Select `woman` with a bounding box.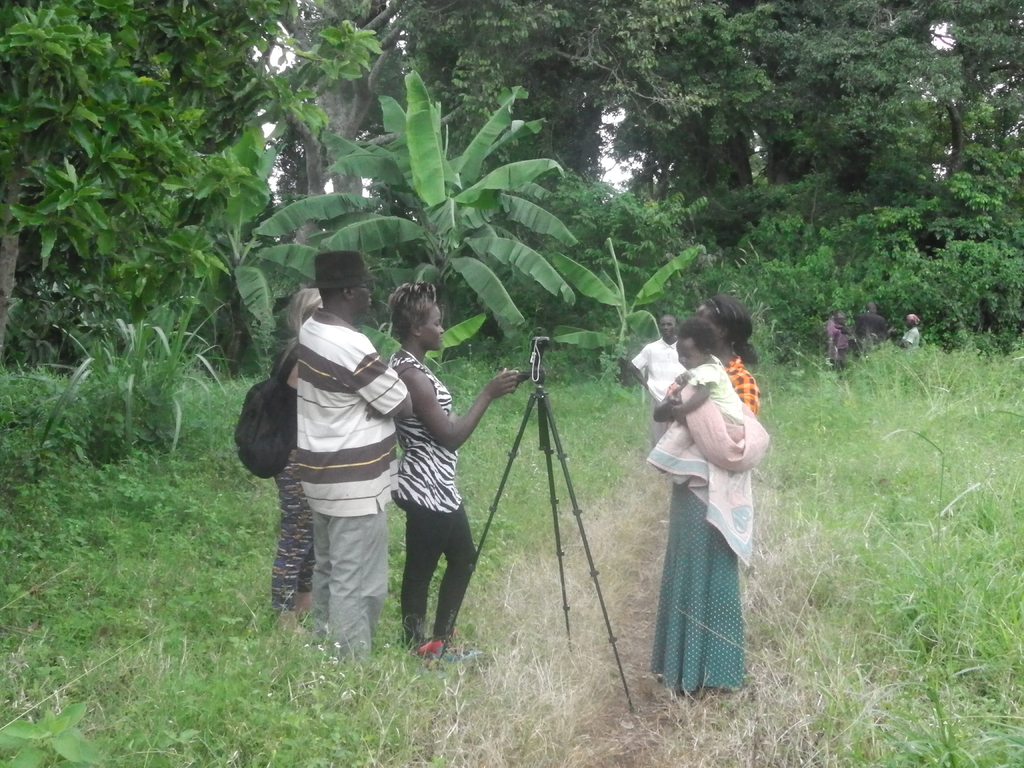
{"left": 646, "top": 291, "right": 768, "bottom": 704}.
